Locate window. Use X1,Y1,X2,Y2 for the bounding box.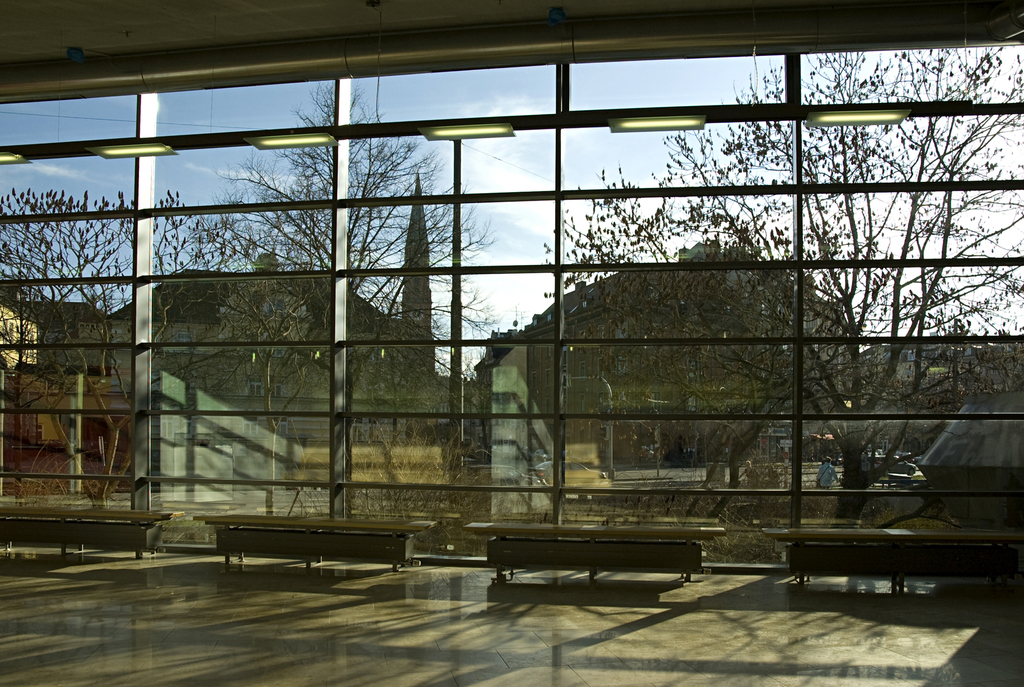
429,404,435,417.
